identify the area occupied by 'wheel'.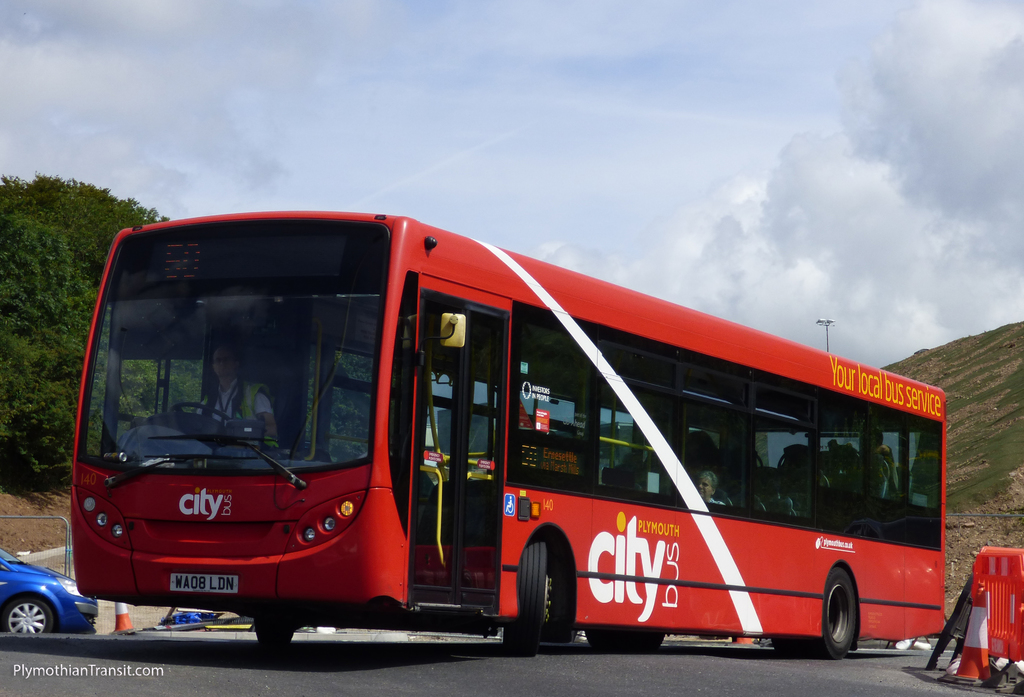
Area: [500, 536, 550, 653].
